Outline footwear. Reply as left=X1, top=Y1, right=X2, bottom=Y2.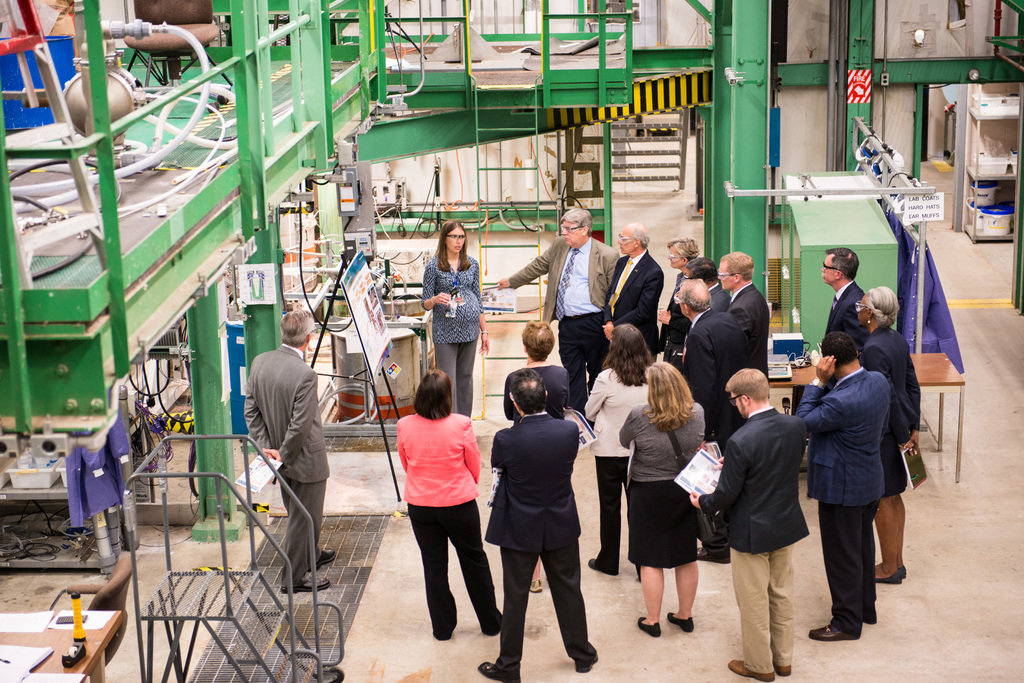
left=777, top=662, right=797, bottom=677.
